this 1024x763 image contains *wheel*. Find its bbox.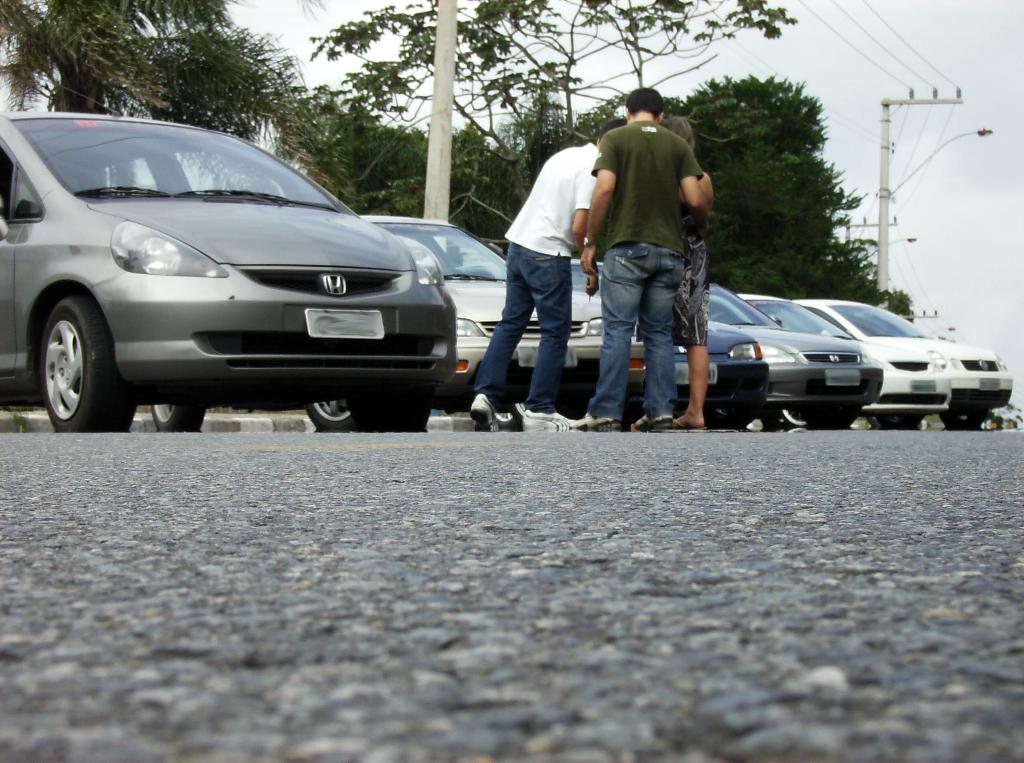
Rect(20, 282, 133, 425).
